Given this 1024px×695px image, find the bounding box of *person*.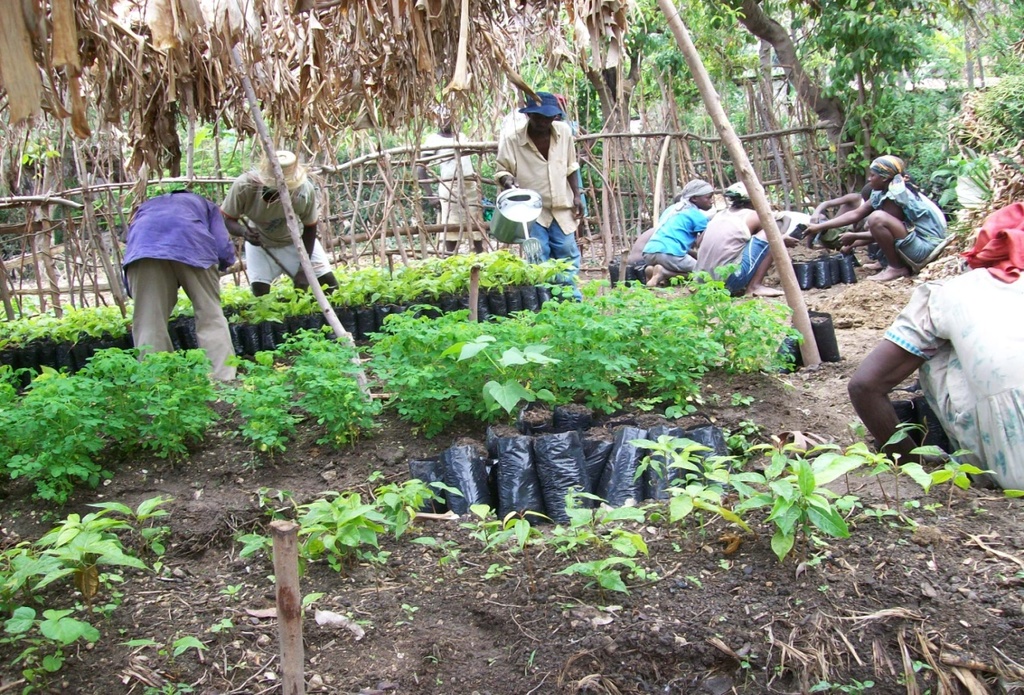
crop(223, 141, 348, 297).
